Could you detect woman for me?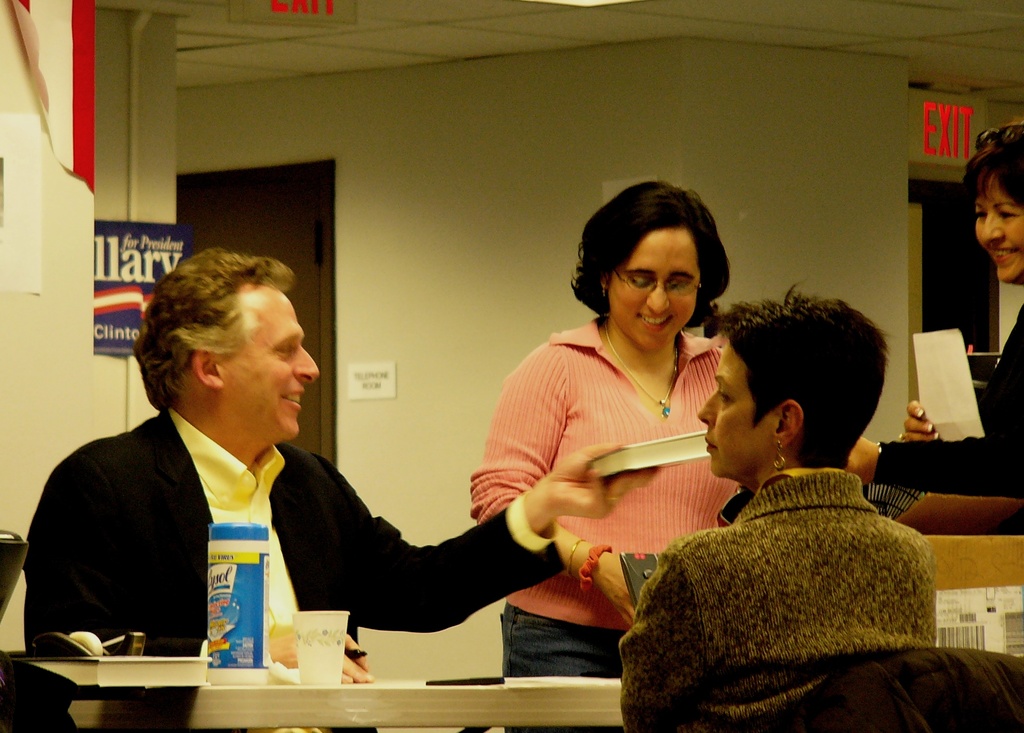
Detection result: 616,283,938,732.
